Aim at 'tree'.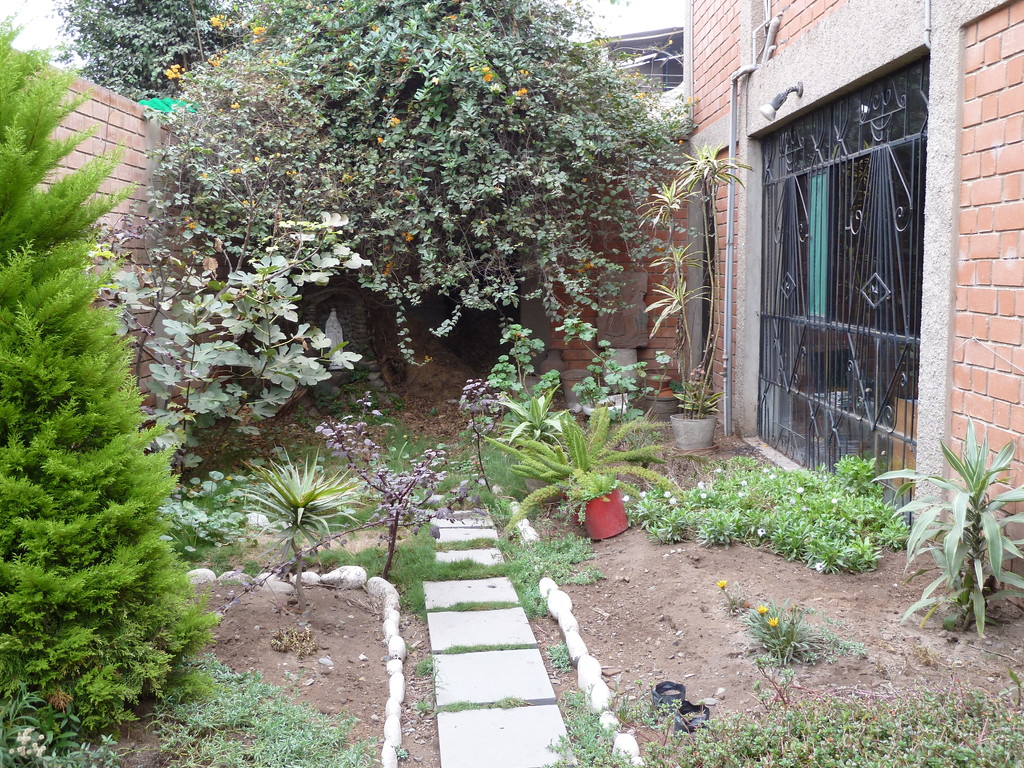
Aimed at Rect(0, 11, 218, 737).
